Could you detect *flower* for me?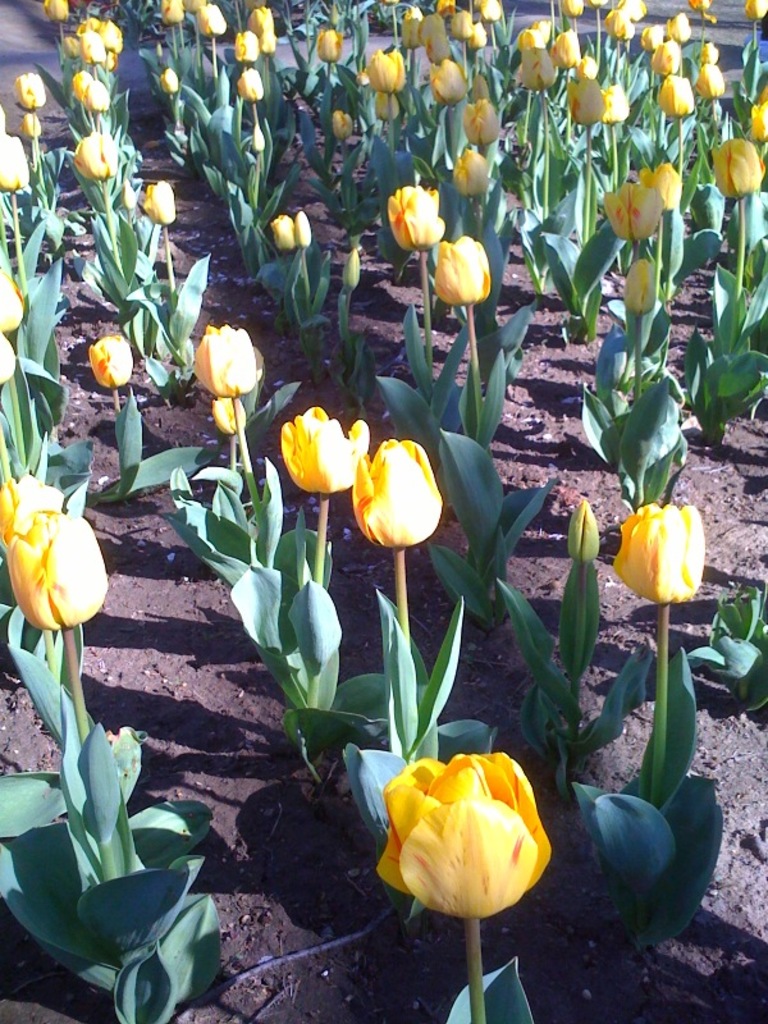
Detection result: <bbox>0, 504, 110, 632</bbox>.
